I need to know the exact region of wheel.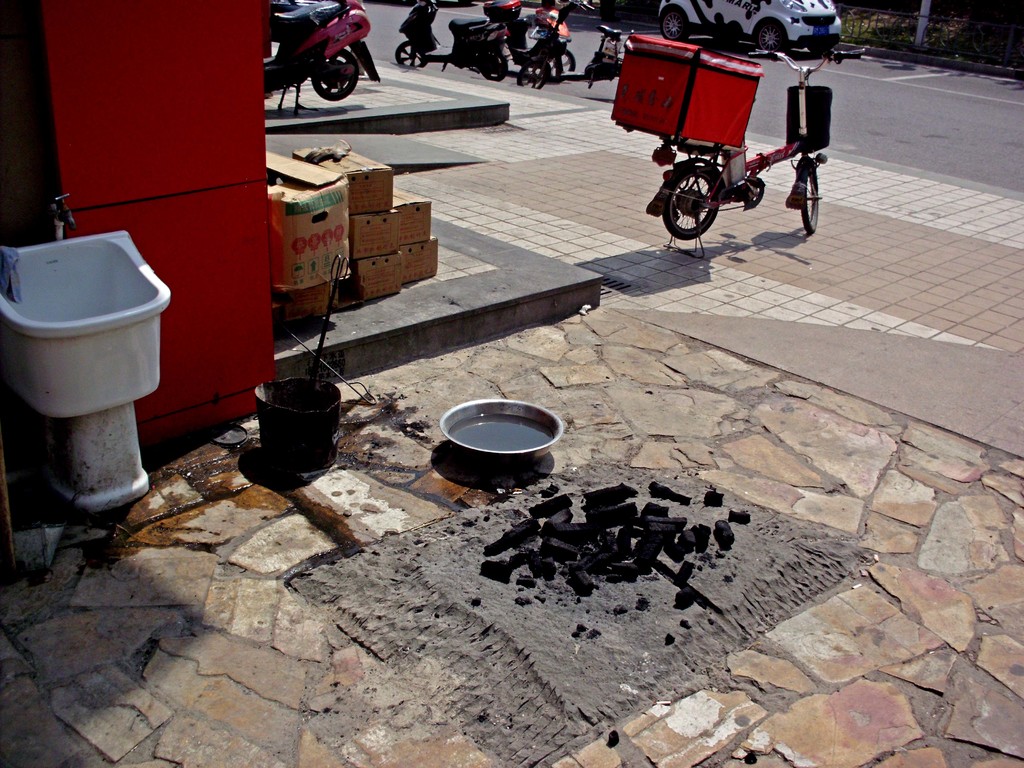
Region: (309,50,360,97).
